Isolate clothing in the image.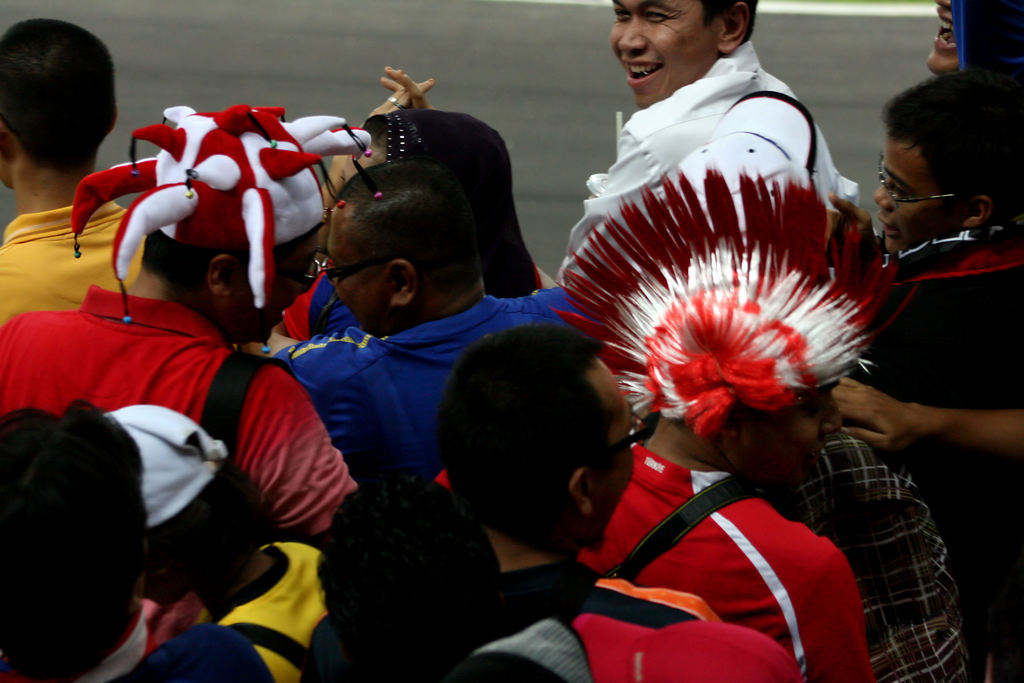
Isolated region: <bbox>579, 441, 875, 682</bbox>.
